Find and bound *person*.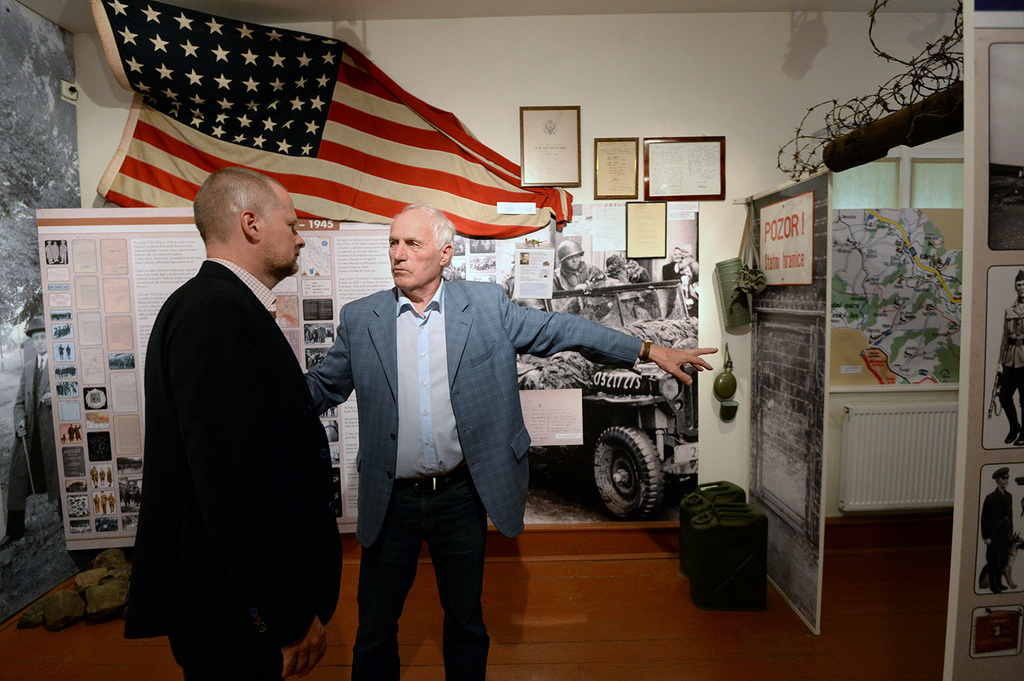
Bound: pyautogui.locateOnScreen(108, 490, 116, 510).
